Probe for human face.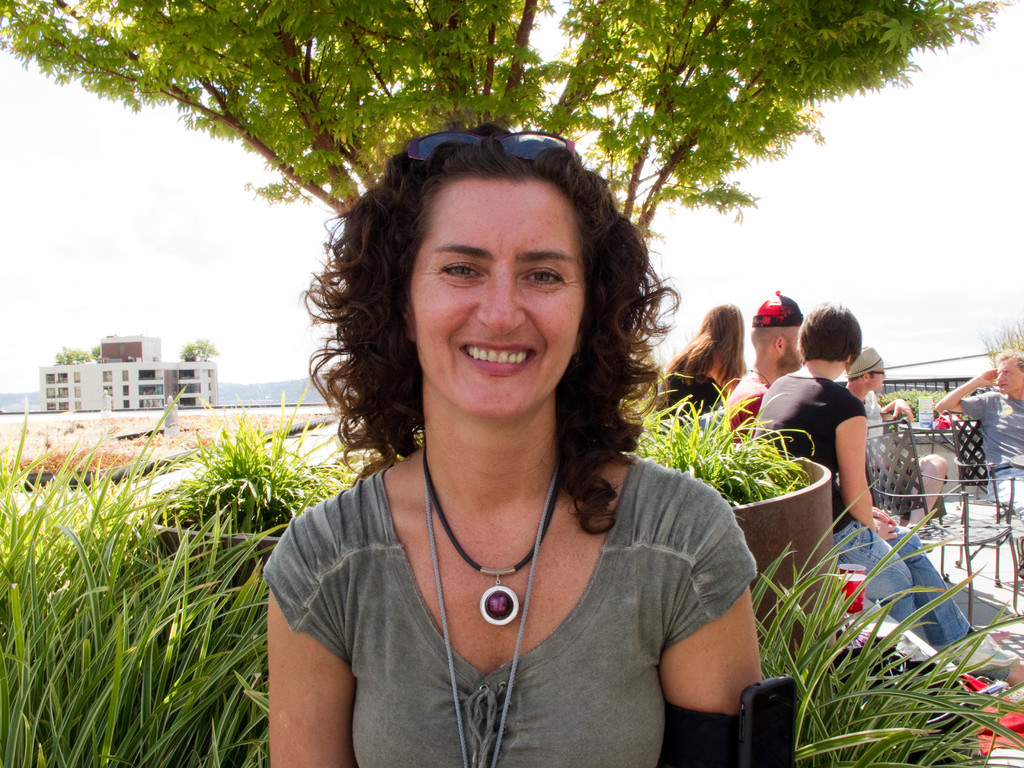
Probe result: BBox(787, 322, 799, 364).
